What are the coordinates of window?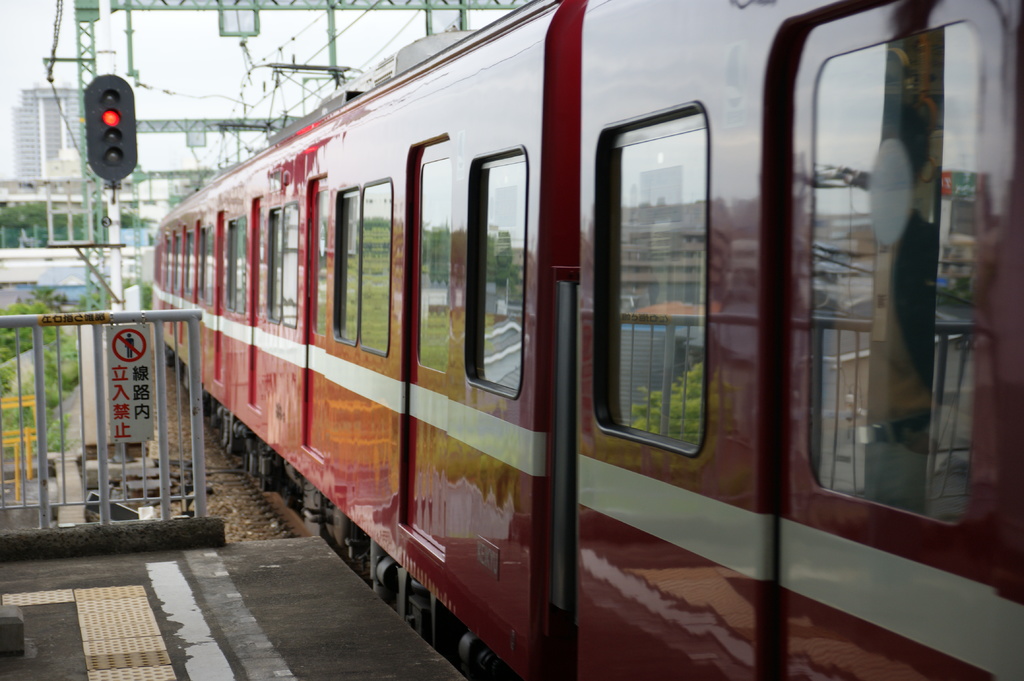
<box>590,100,709,454</box>.
